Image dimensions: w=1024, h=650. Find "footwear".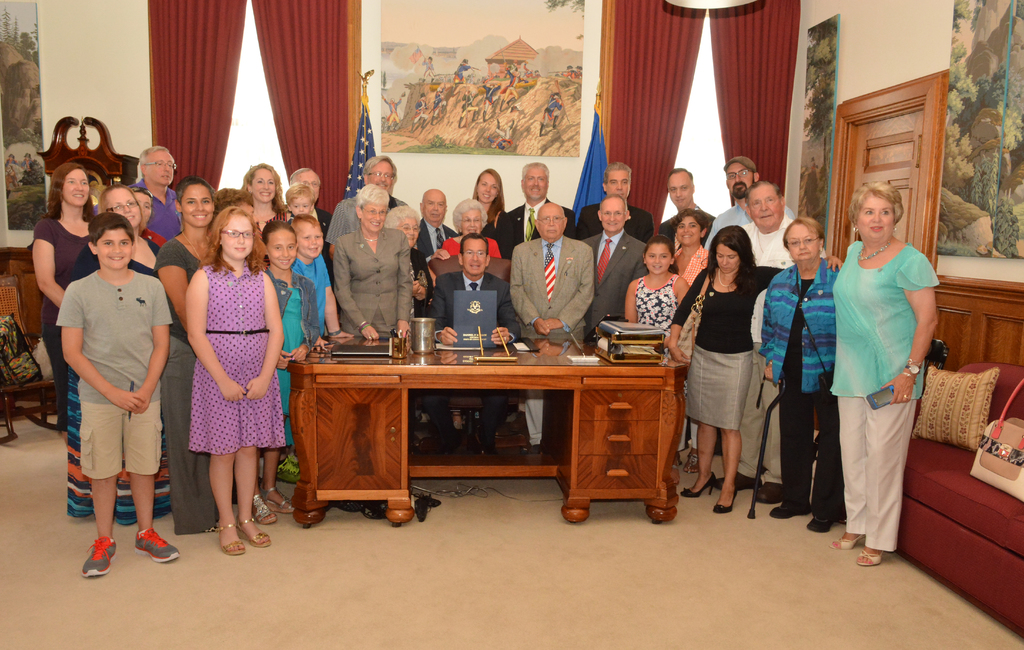
(236, 513, 268, 550).
